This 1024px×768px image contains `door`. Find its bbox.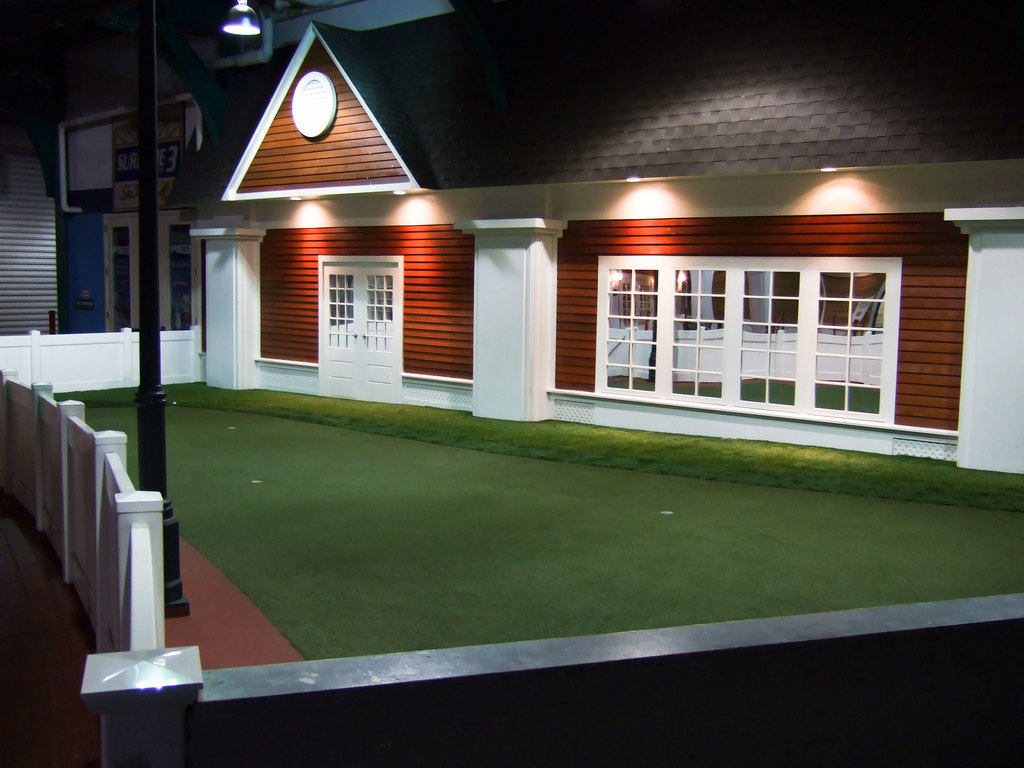
BBox(321, 259, 399, 403).
